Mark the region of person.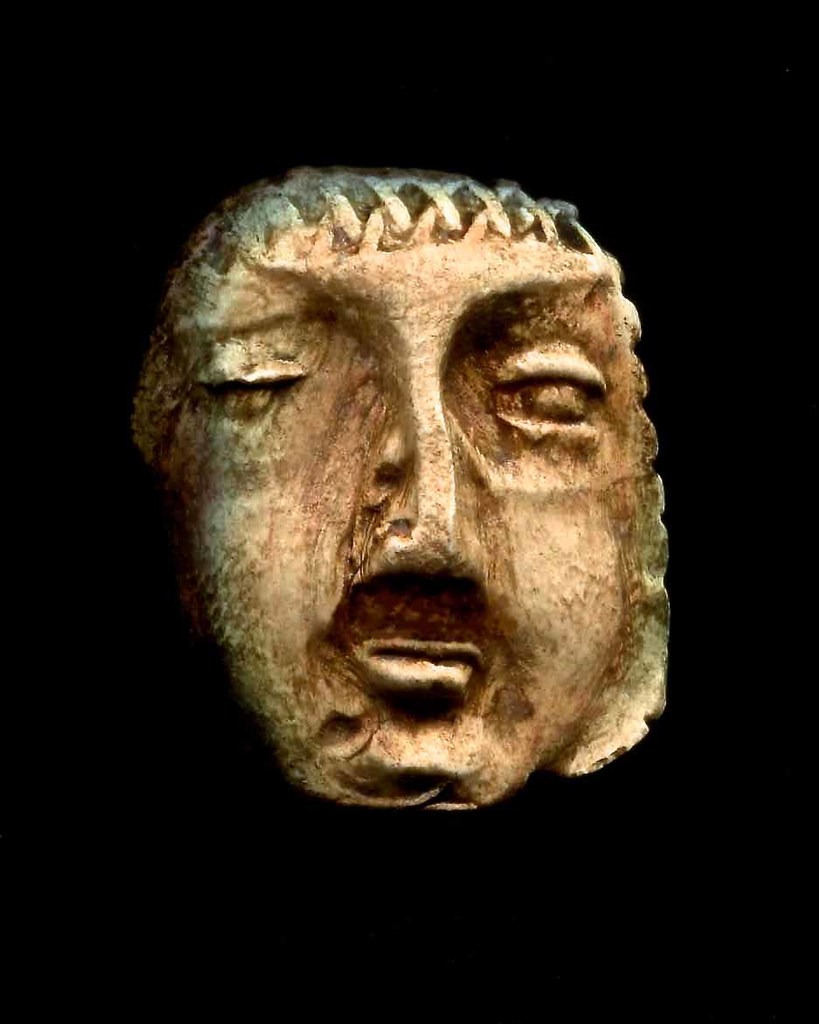
Region: [left=78, top=124, right=710, bottom=875].
